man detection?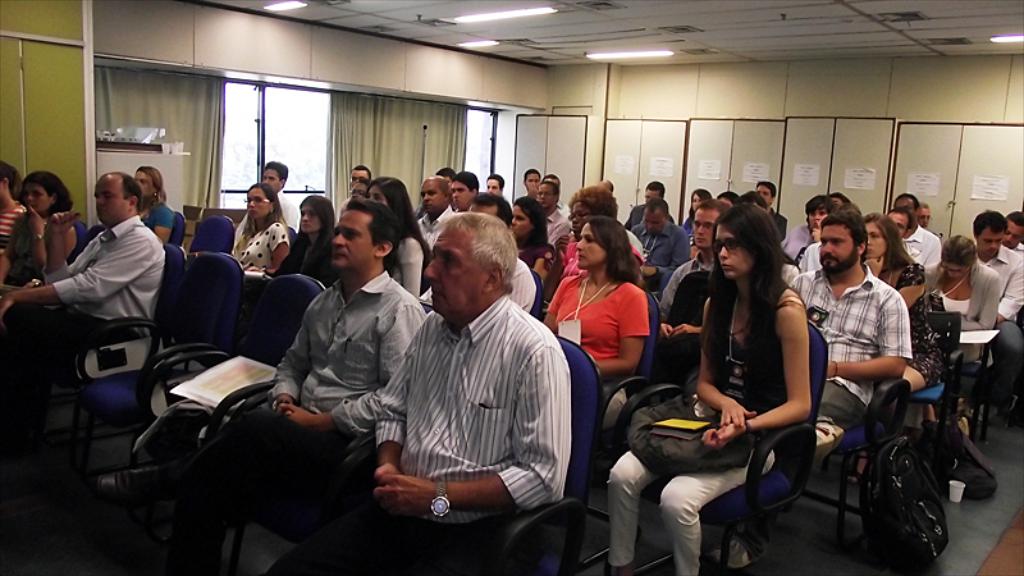
box=[788, 198, 837, 262]
